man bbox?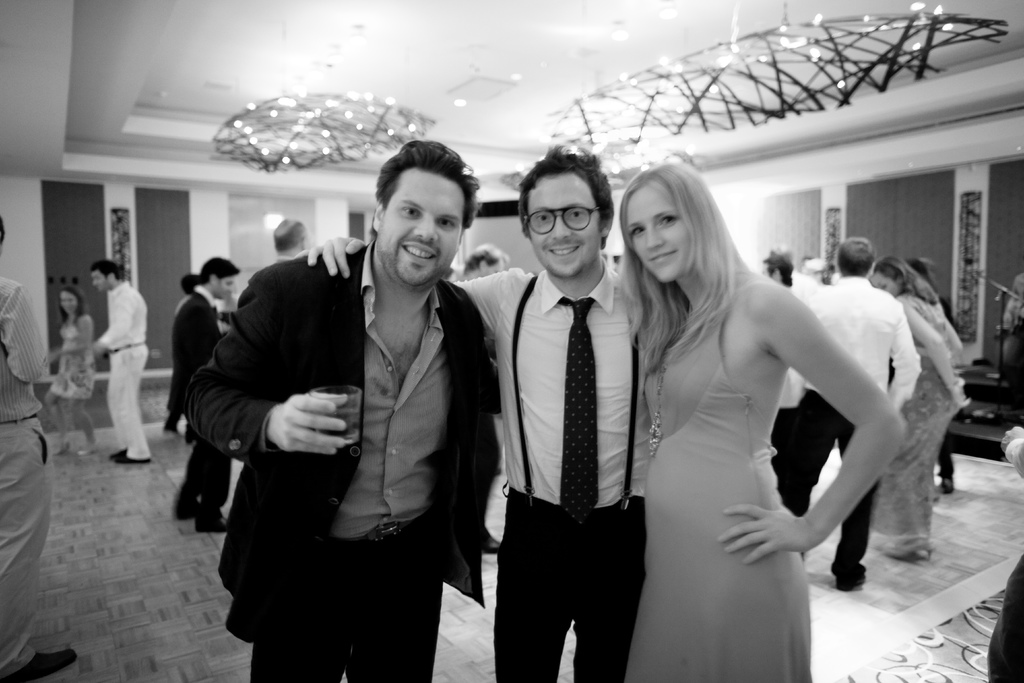
[268, 215, 308, 264]
